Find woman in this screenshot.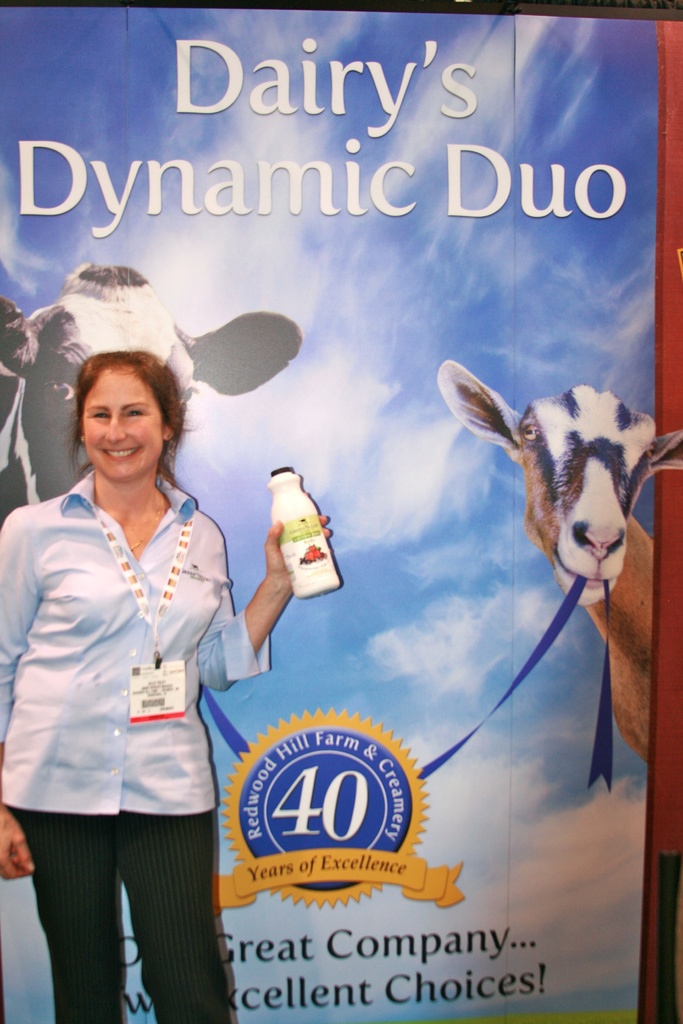
The bounding box for woman is detection(0, 357, 324, 1012).
